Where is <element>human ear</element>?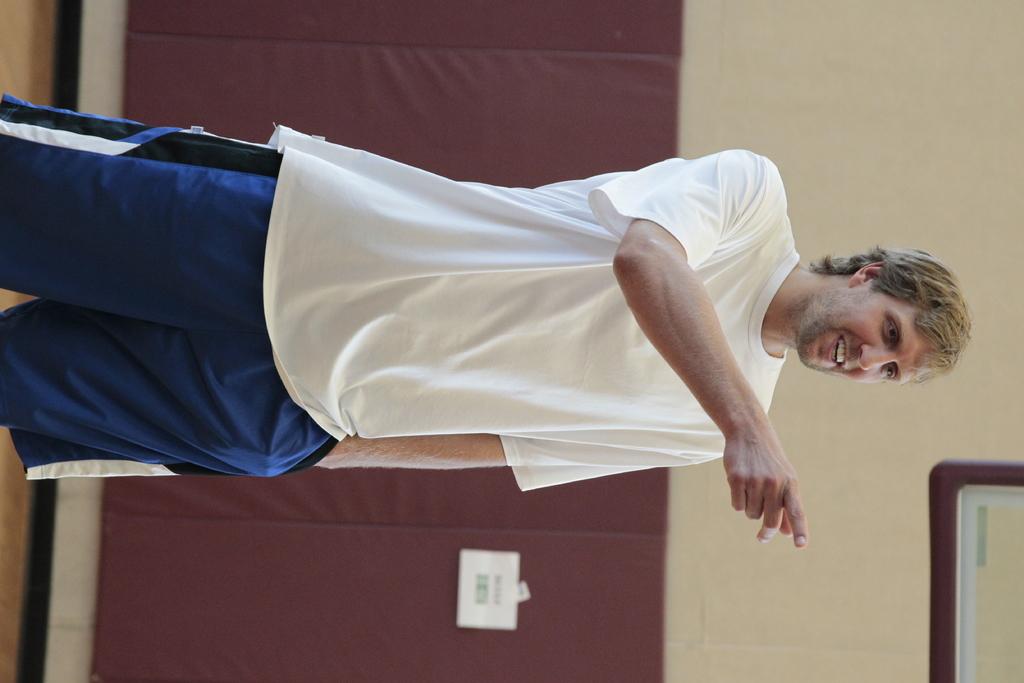
rect(847, 262, 887, 284).
